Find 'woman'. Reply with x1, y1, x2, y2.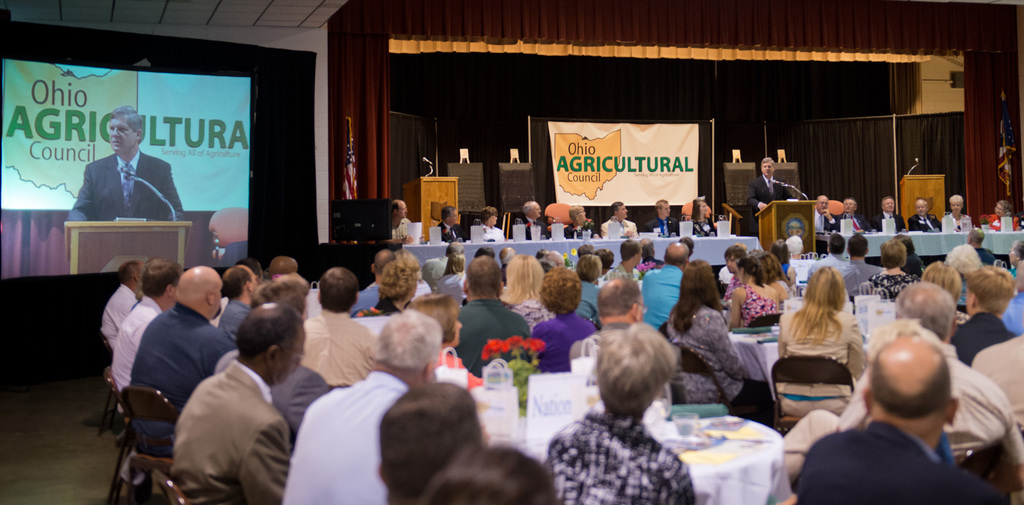
564, 205, 600, 239.
